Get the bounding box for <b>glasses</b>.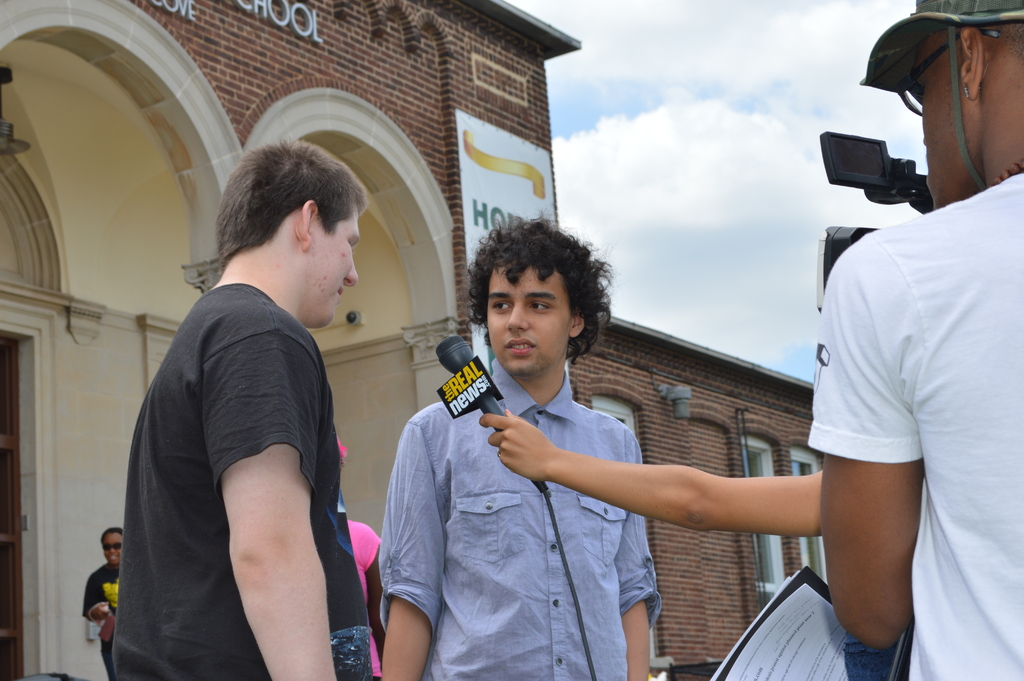
locate(96, 541, 125, 552).
